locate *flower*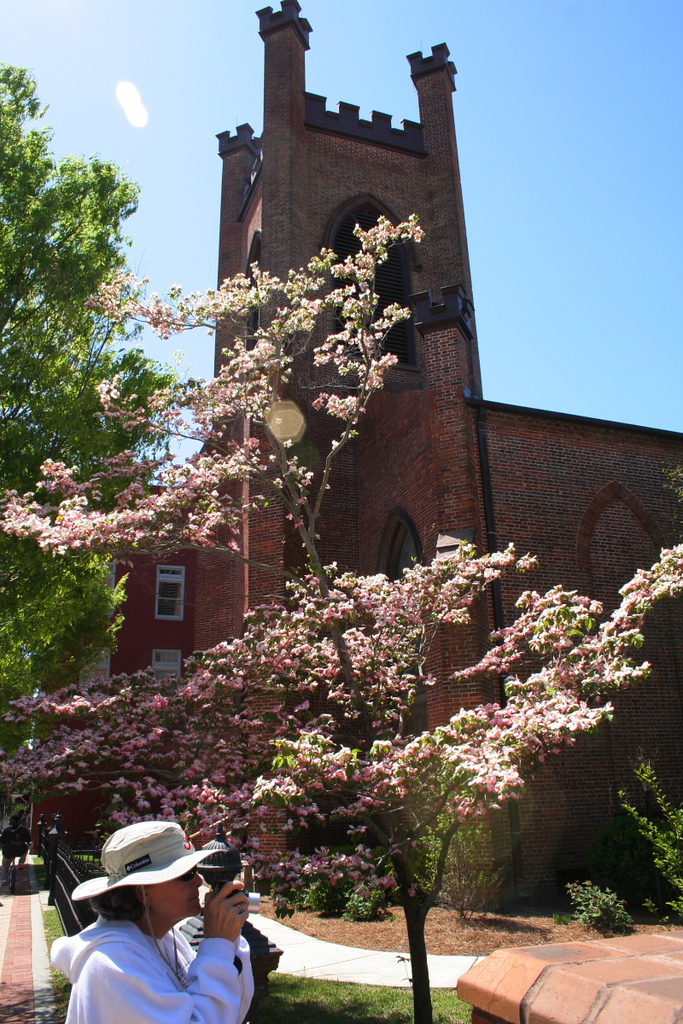
(382, 875, 406, 893)
